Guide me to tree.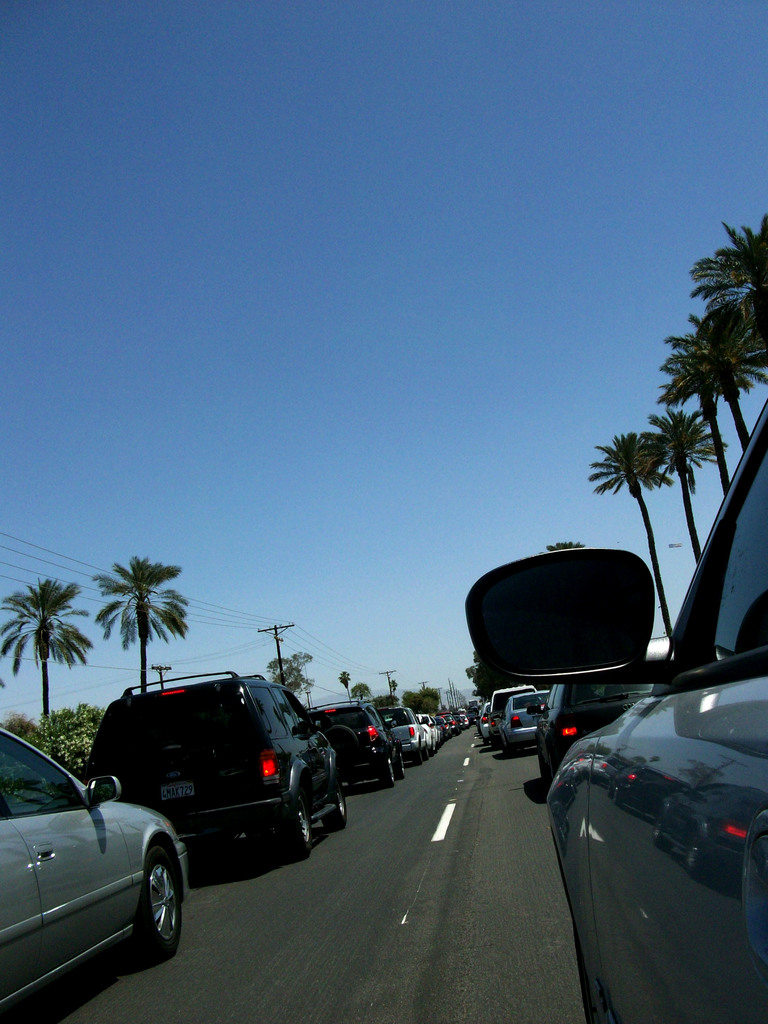
Guidance: box=[90, 554, 190, 695].
